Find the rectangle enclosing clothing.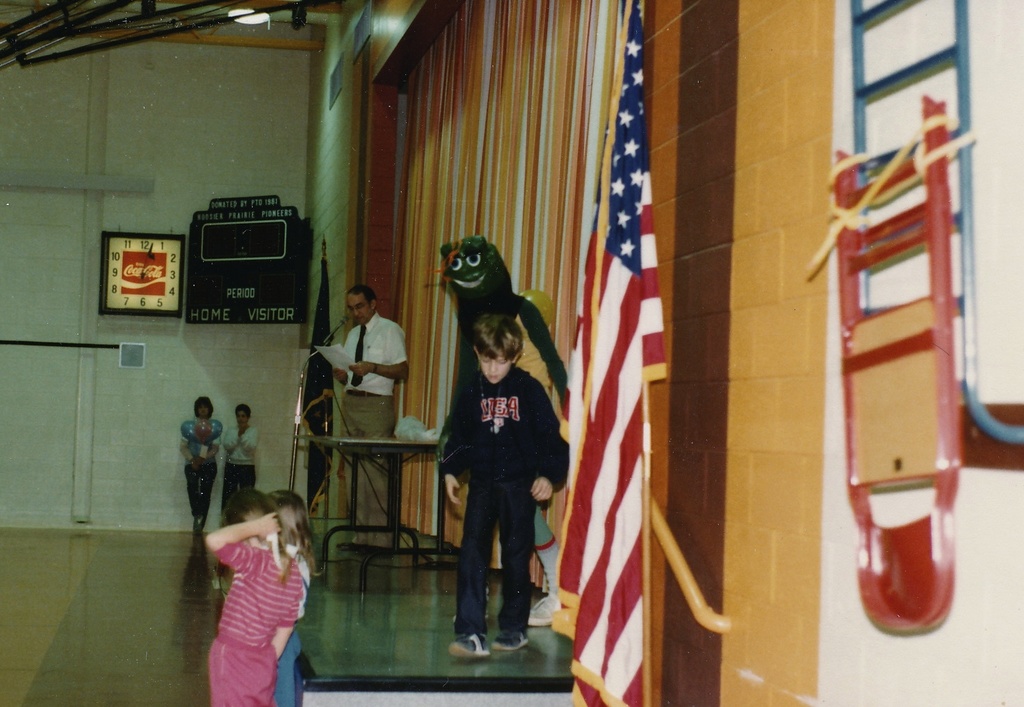
272:542:302:706.
